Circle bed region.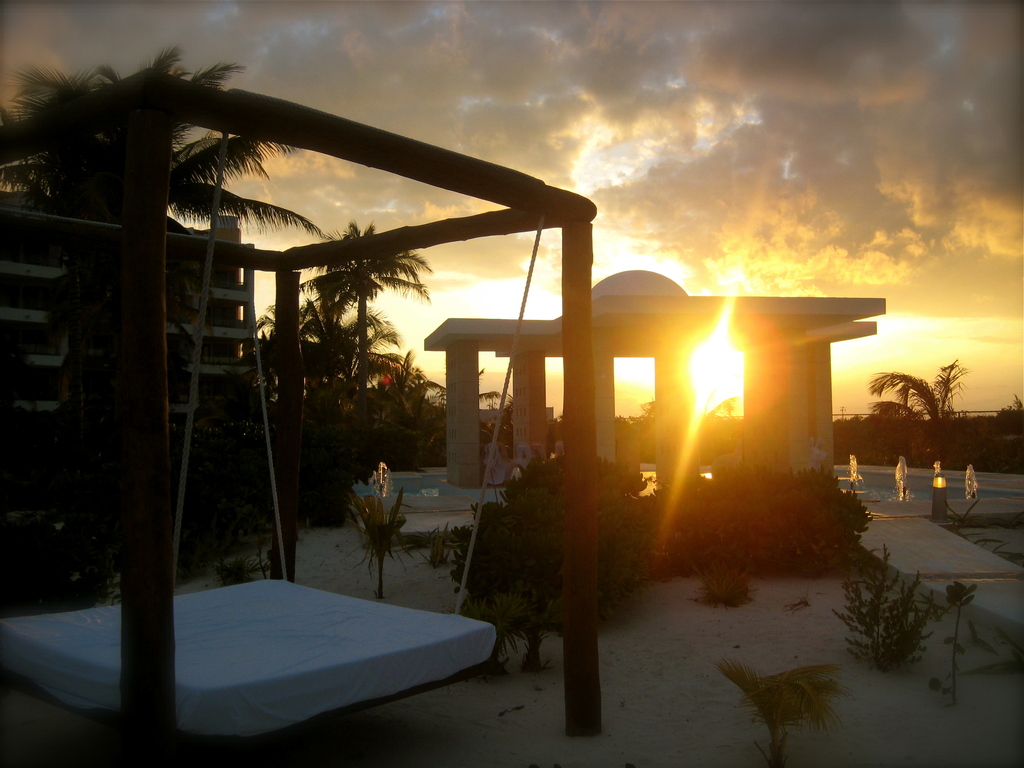
Region: region(100, 553, 478, 740).
